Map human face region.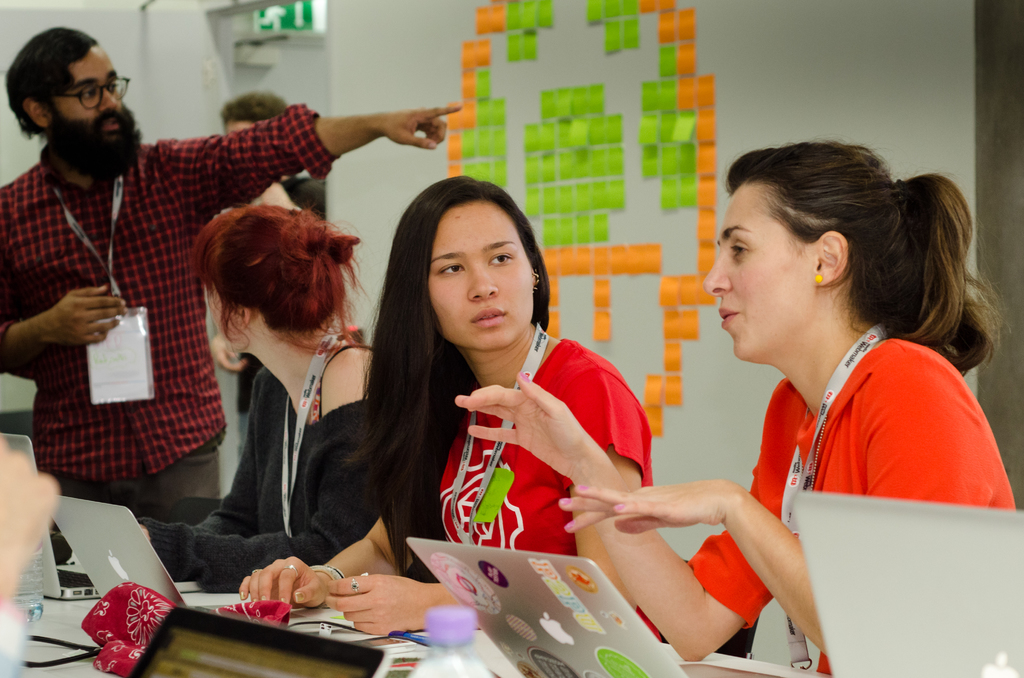
Mapped to 425,198,534,350.
